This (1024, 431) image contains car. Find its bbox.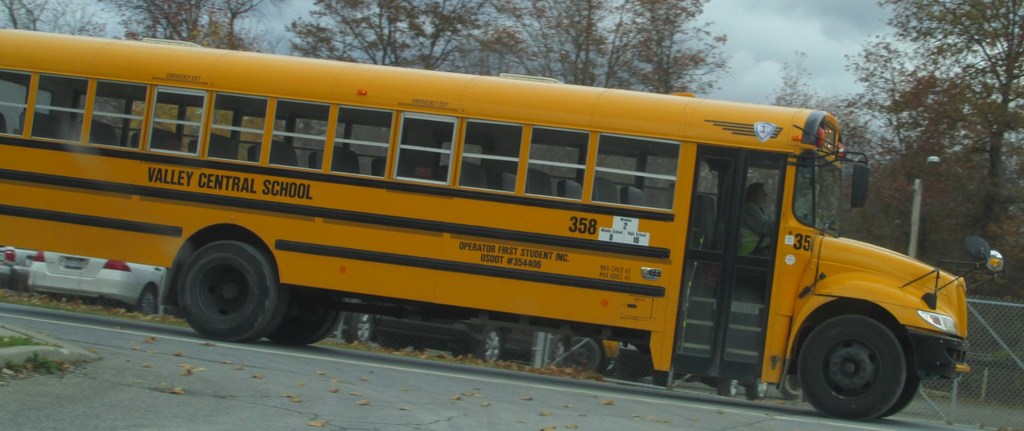
[left=0, top=247, right=39, bottom=282].
